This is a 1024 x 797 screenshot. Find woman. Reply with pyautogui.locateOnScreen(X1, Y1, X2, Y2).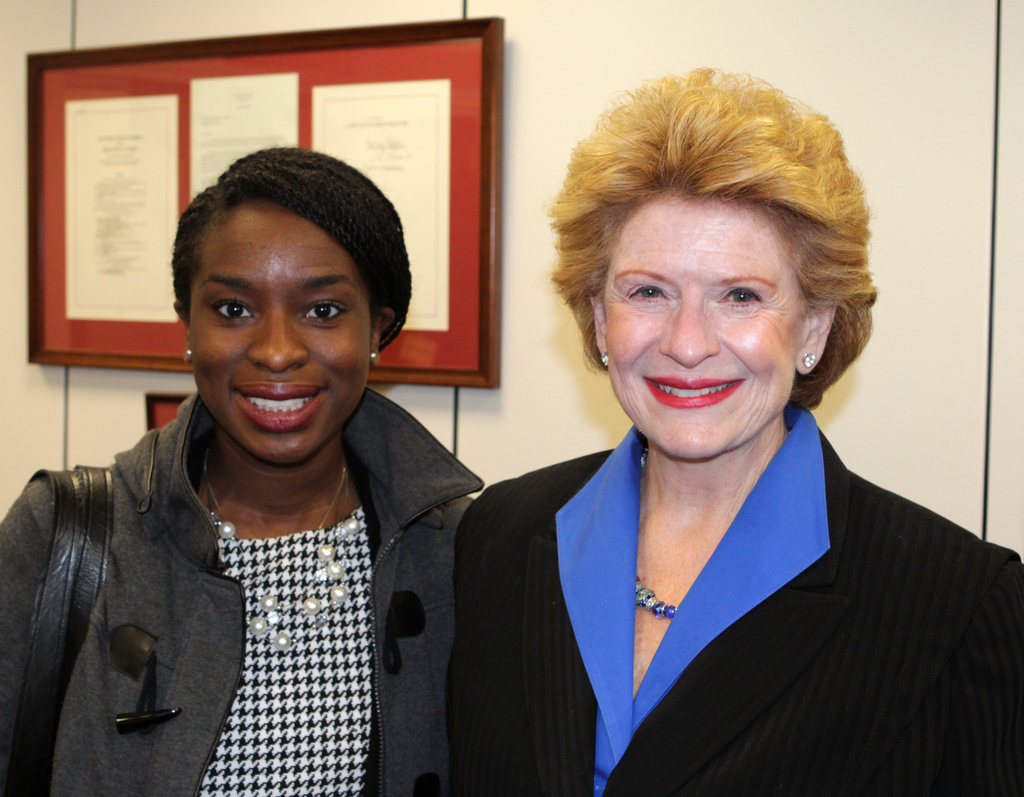
pyautogui.locateOnScreen(0, 147, 484, 796).
